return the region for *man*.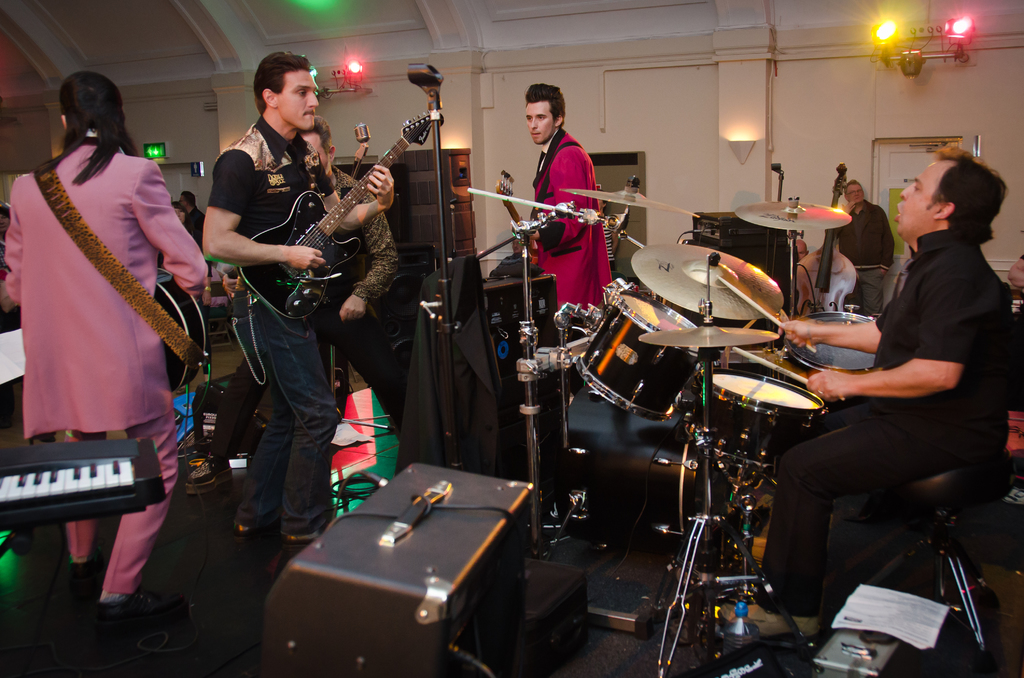
box(828, 166, 896, 316).
